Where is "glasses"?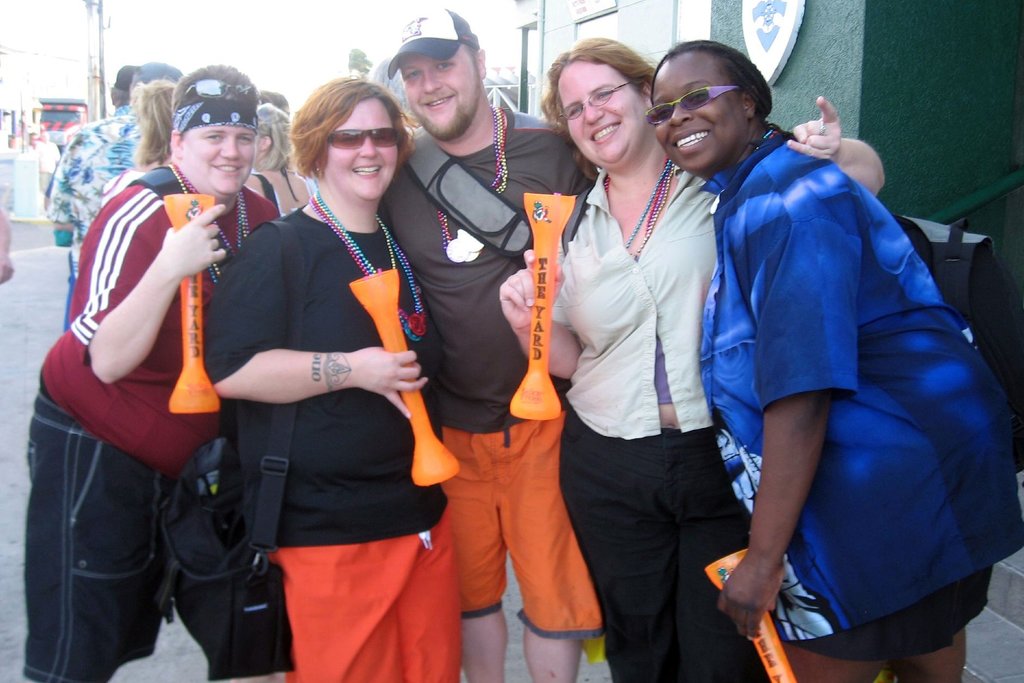
detection(637, 86, 744, 123).
